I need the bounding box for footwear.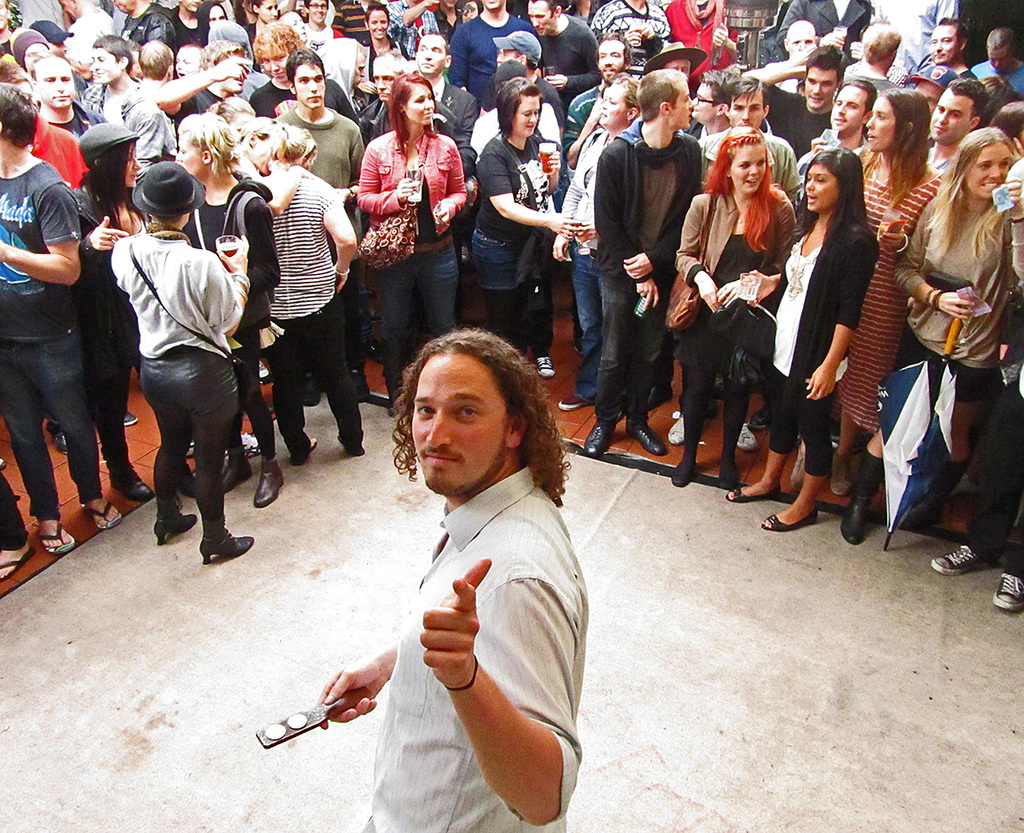
Here it is: box(293, 434, 321, 465).
